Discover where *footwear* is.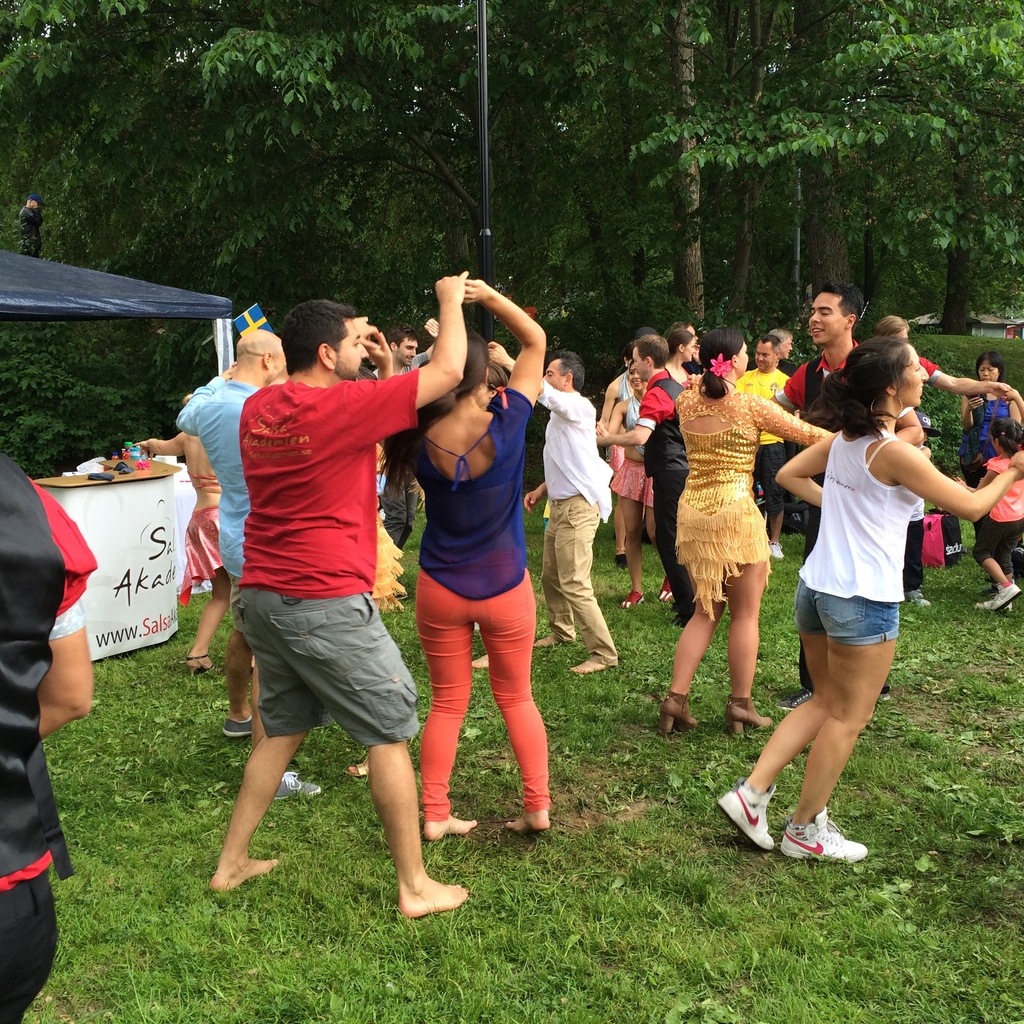
Discovered at (877, 687, 891, 701).
